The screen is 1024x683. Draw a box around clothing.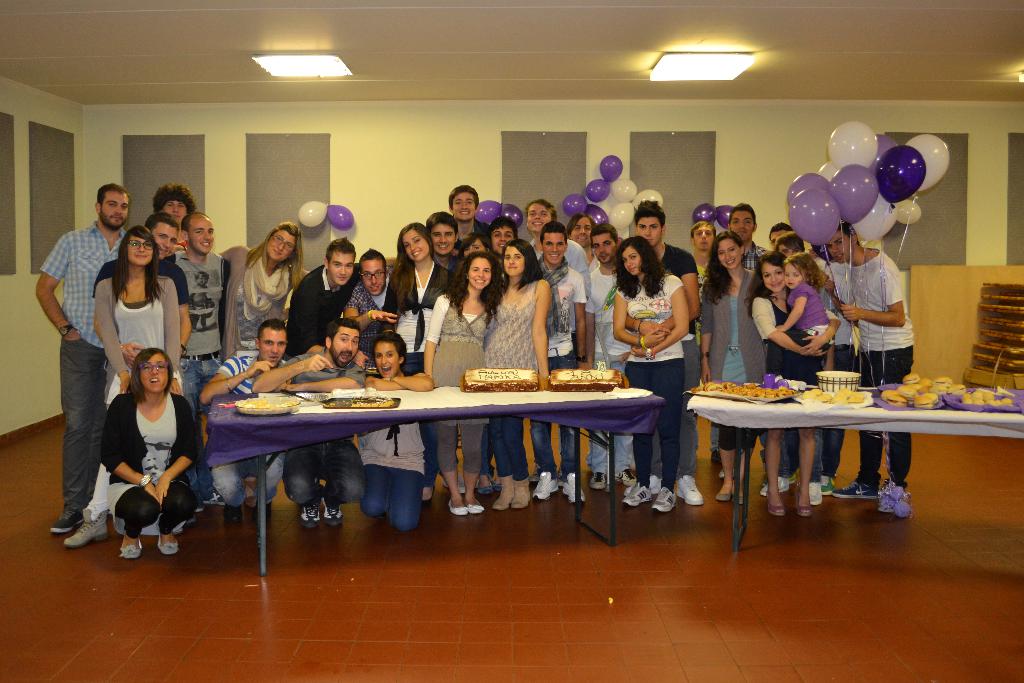
bbox=[819, 258, 851, 499].
